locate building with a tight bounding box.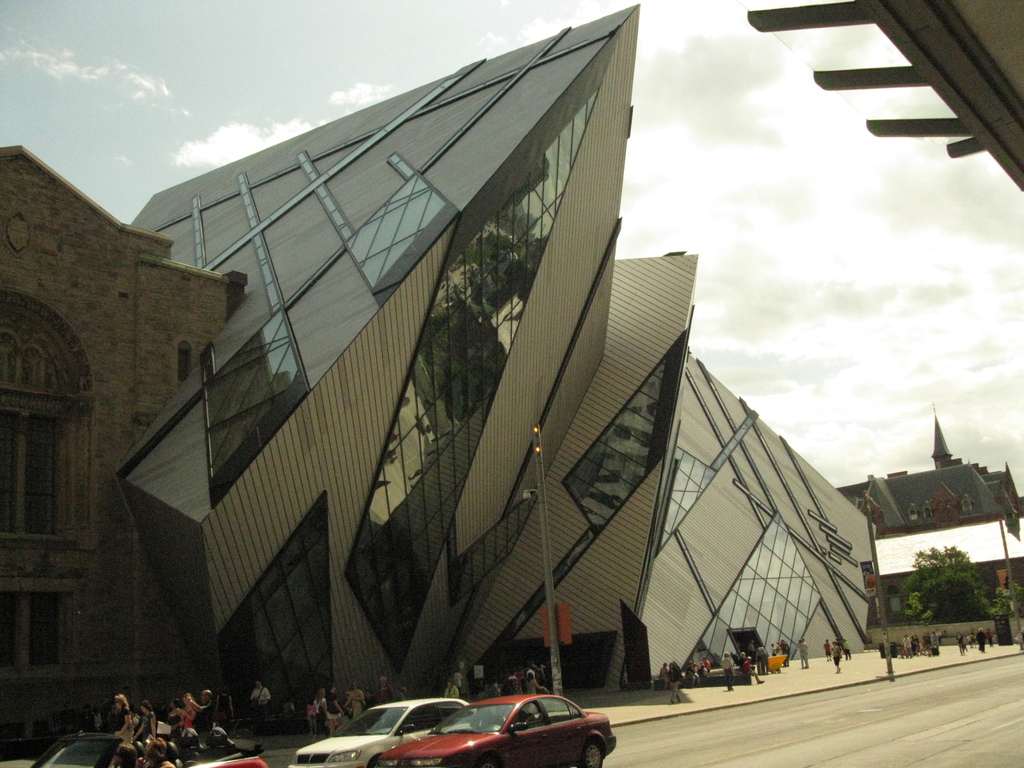
detection(134, 5, 878, 730).
